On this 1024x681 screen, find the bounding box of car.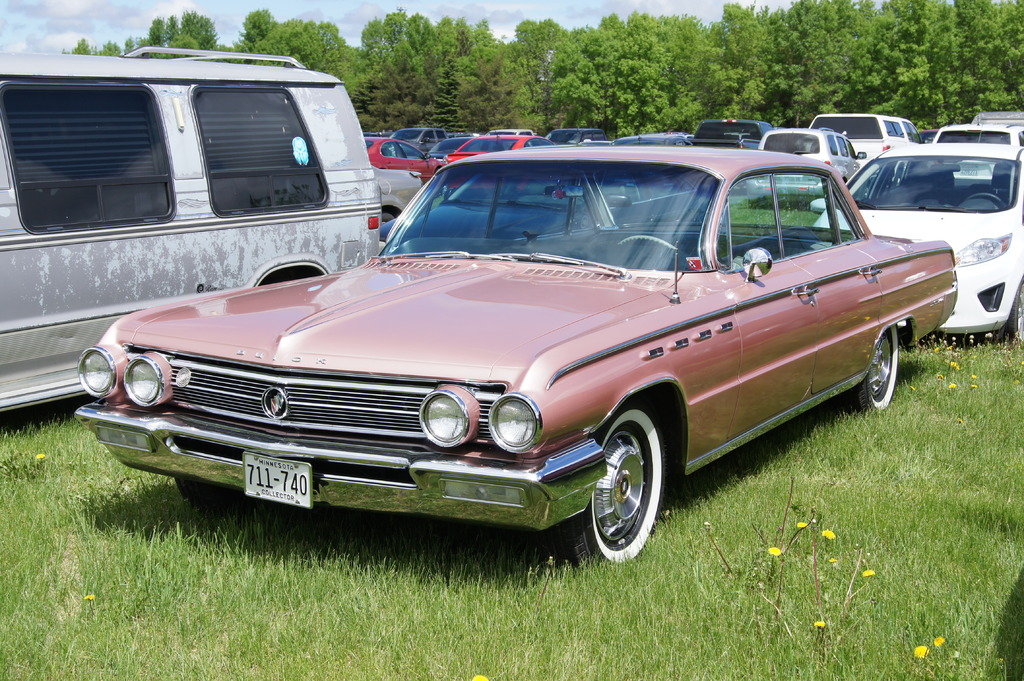
Bounding box: crop(971, 109, 1023, 129).
